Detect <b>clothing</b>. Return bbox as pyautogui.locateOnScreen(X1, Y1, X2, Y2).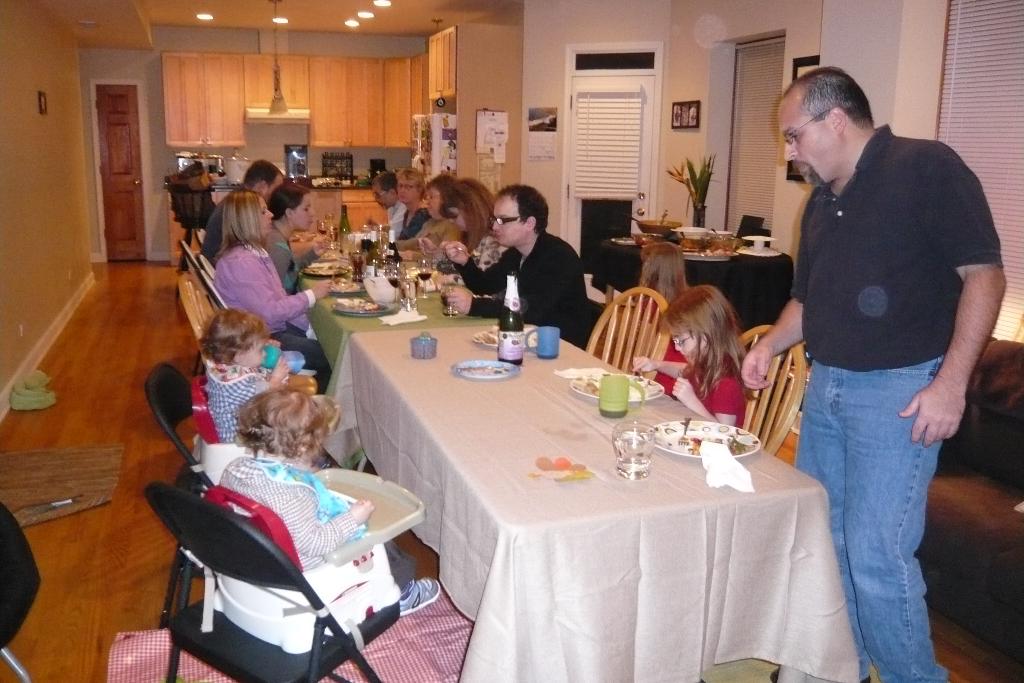
pyautogui.locateOnScreen(416, 215, 461, 257).
